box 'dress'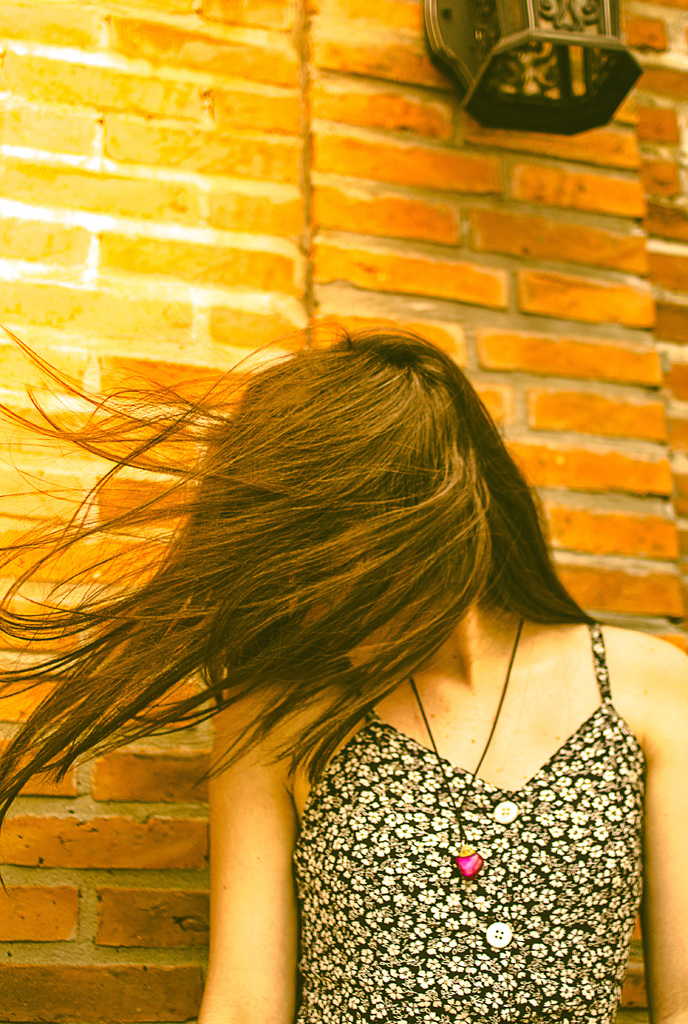
(x1=293, y1=623, x2=646, y2=1023)
